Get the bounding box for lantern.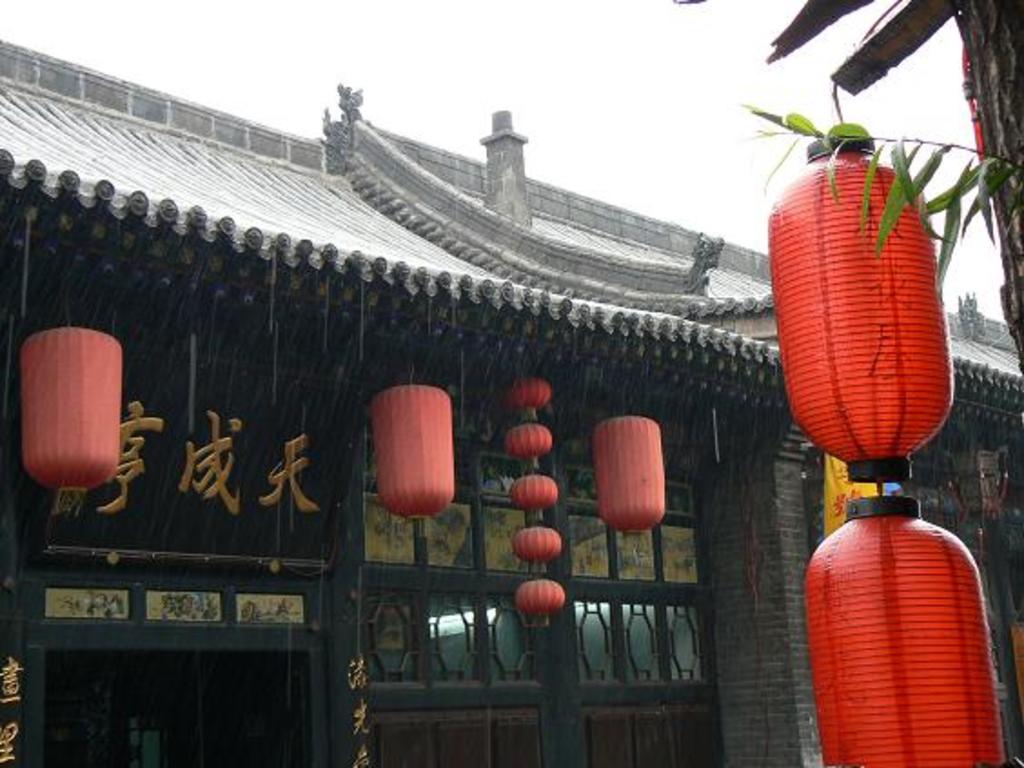
(x1=804, y1=494, x2=1002, y2=766).
